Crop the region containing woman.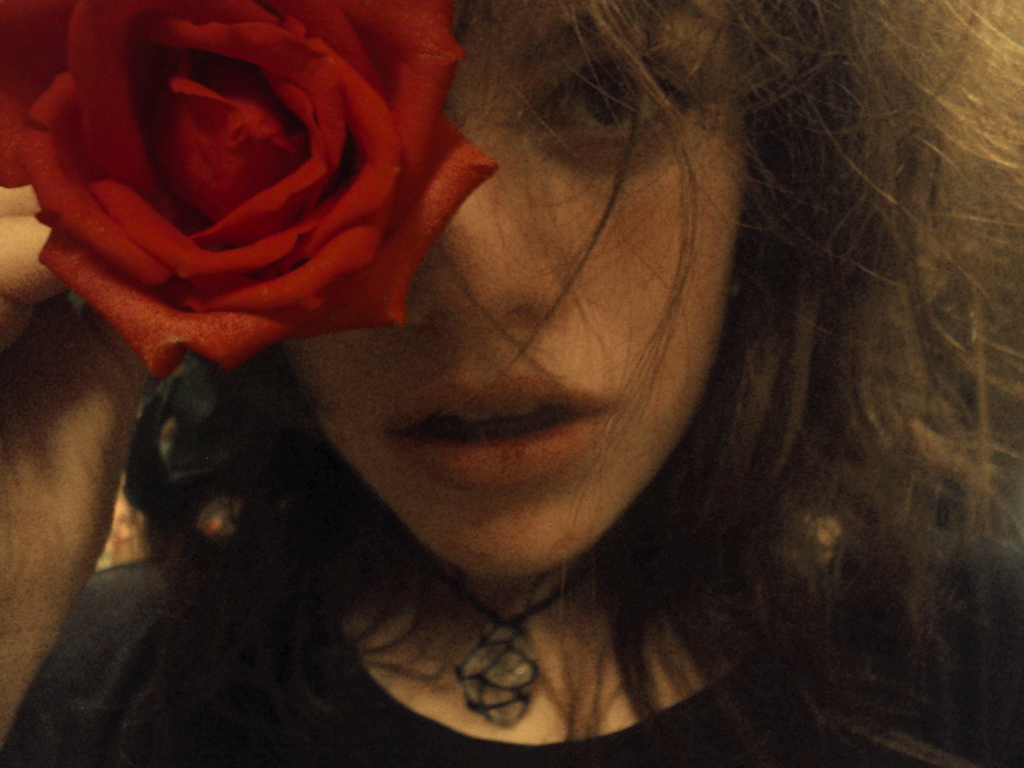
Crop region: {"x1": 0, "y1": 0, "x2": 1023, "y2": 767}.
